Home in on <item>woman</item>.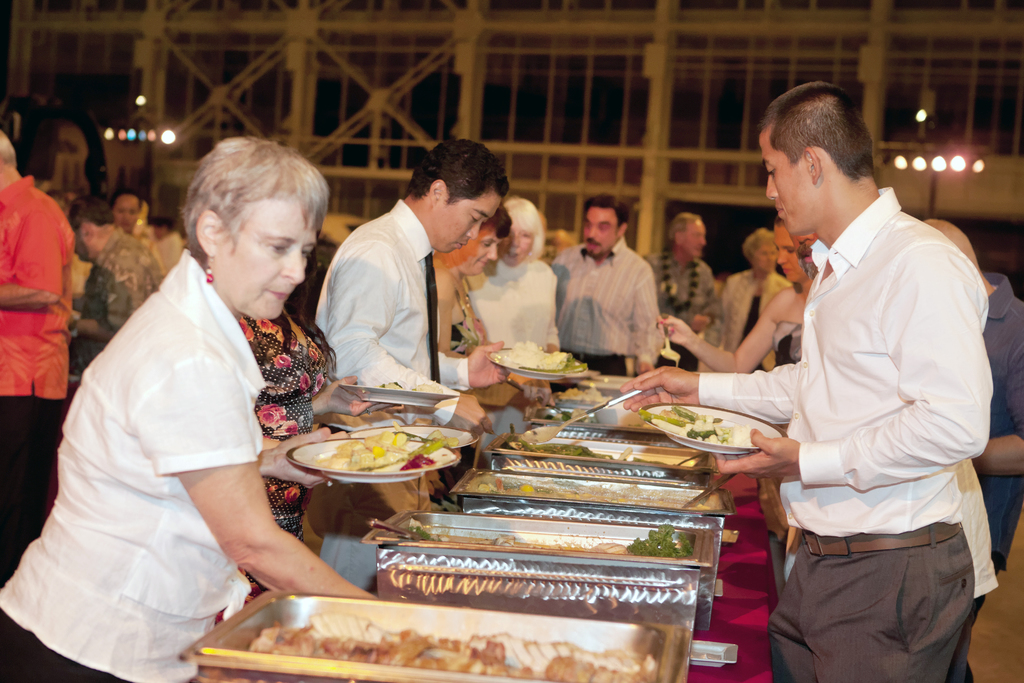
Homed in at bbox=(428, 211, 518, 363).
